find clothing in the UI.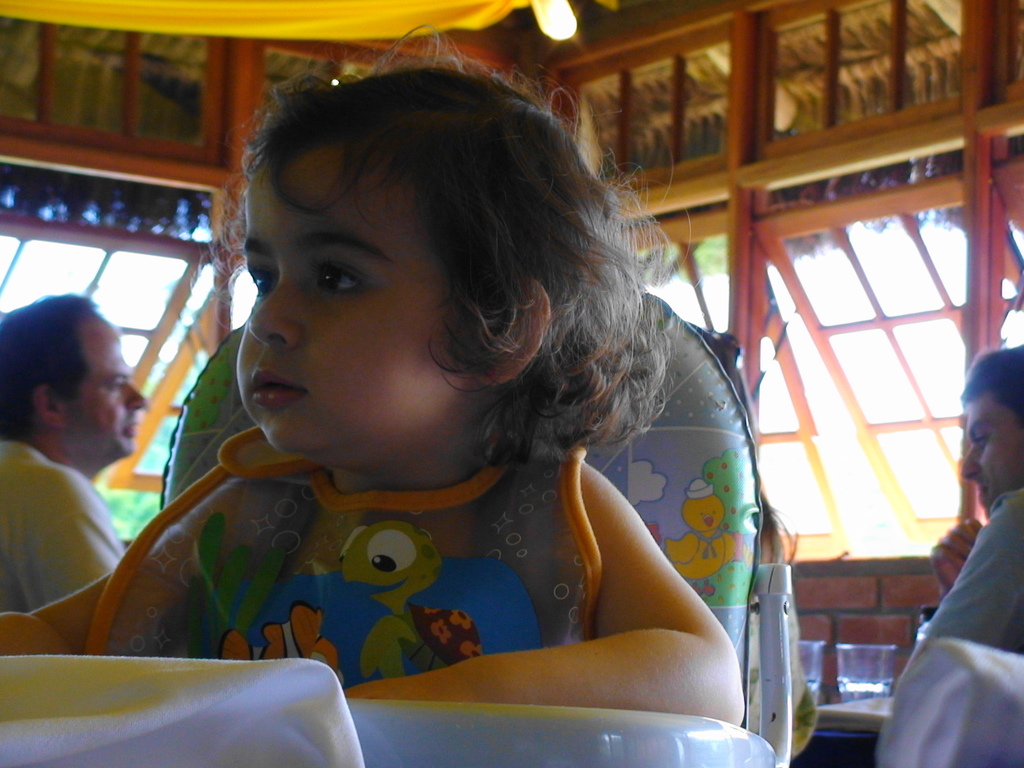
UI element at 4/431/121/614.
